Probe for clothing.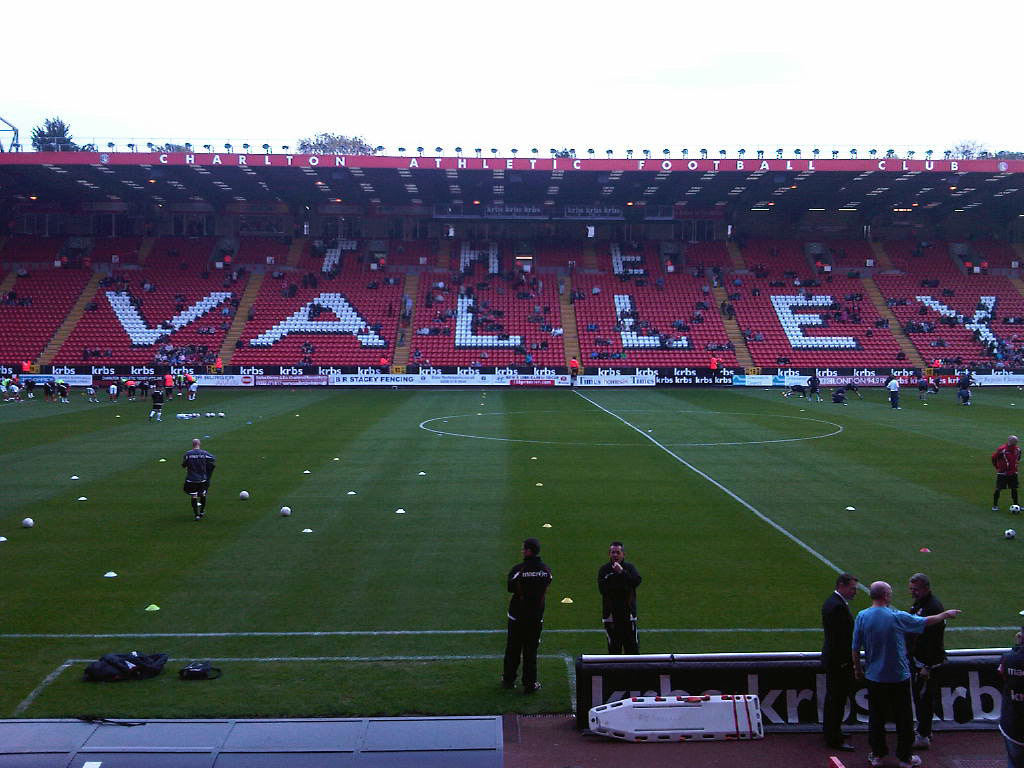
Probe result: 186,449,215,489.
